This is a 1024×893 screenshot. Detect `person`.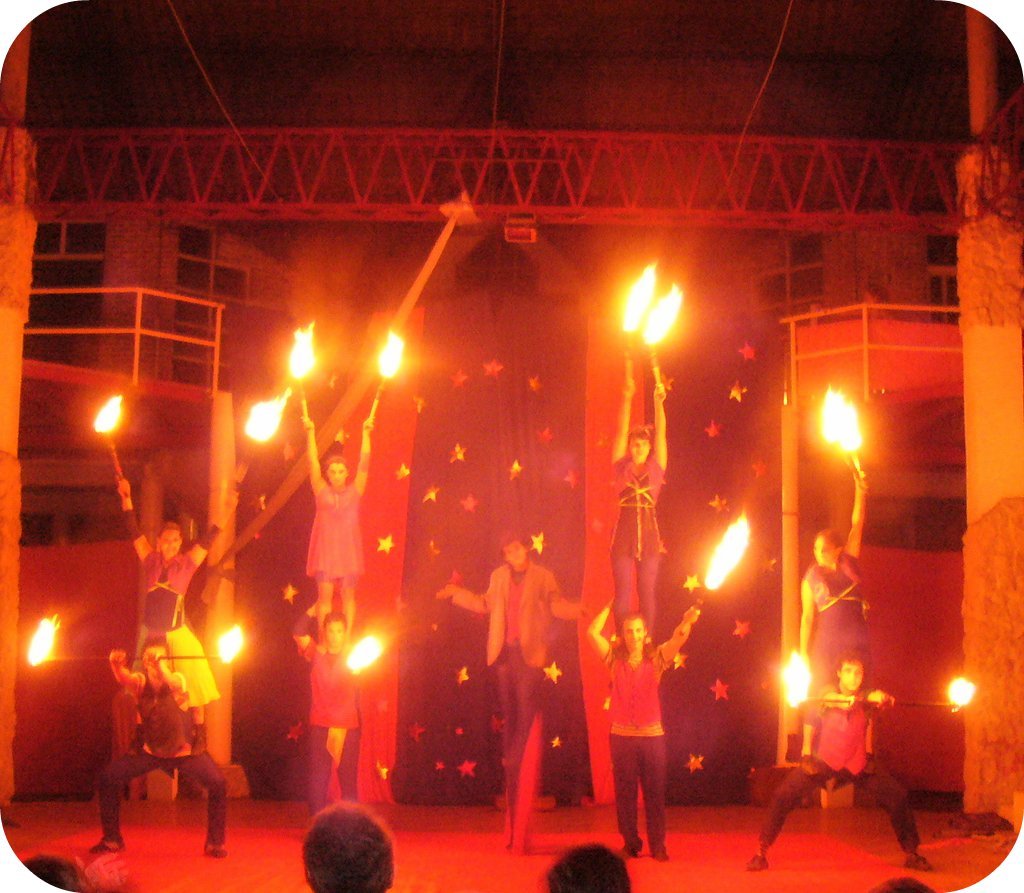
(800, 451, 870, 703).
